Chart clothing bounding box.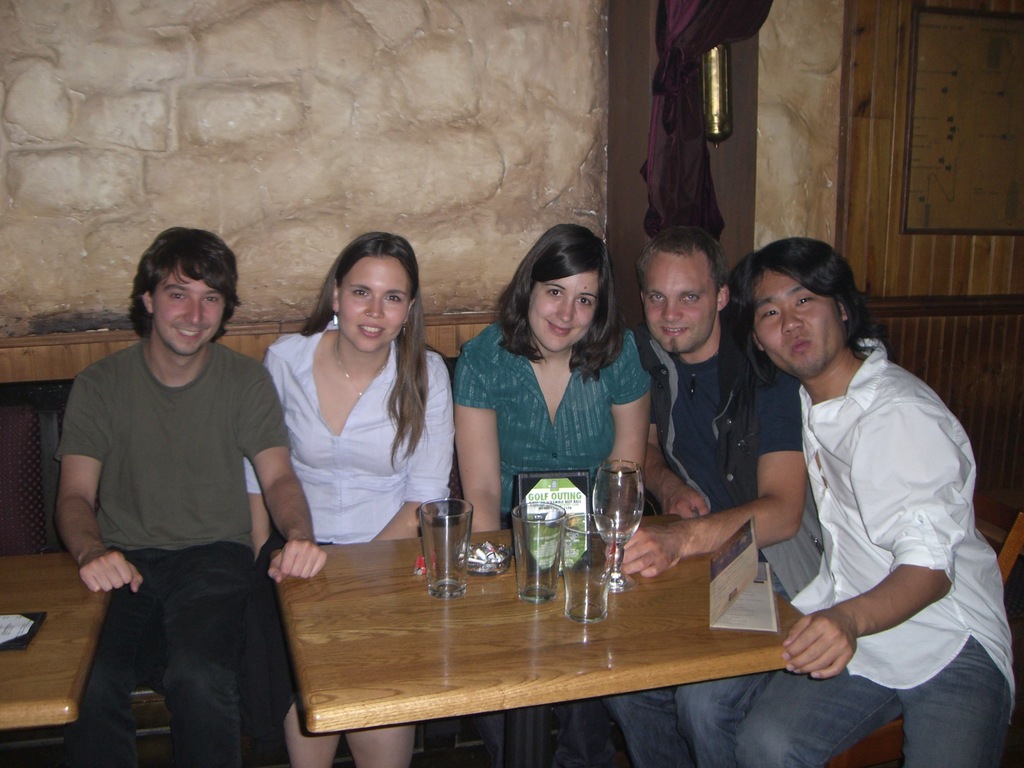
Charted: bbox(55, 340, 287, 547).
